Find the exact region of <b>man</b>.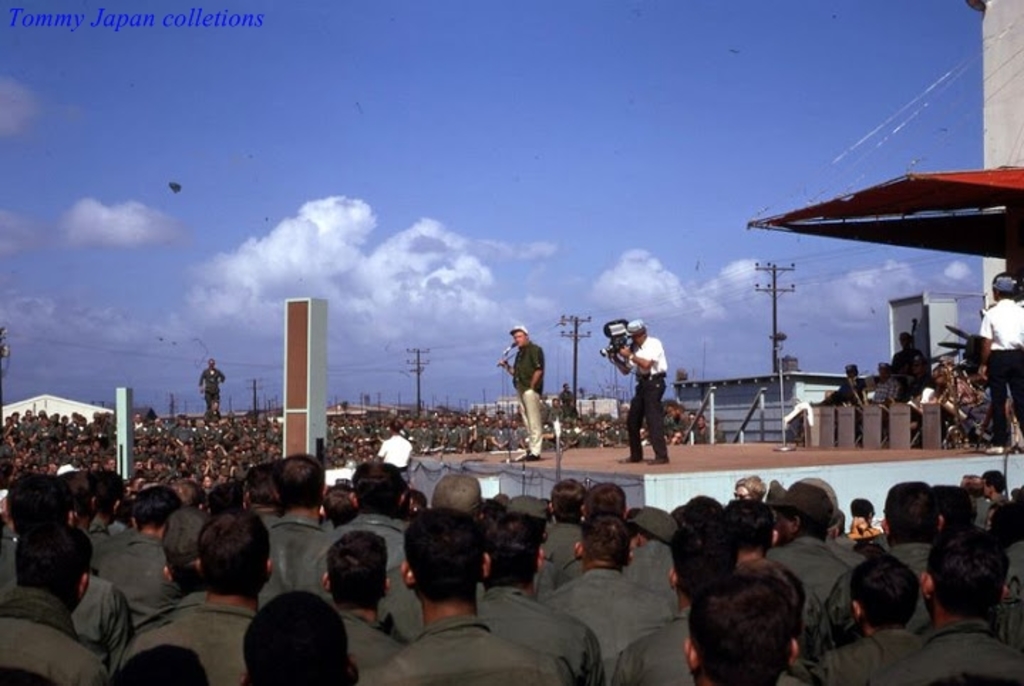
Exact region: bbox=(549, 480, 592, 584).
